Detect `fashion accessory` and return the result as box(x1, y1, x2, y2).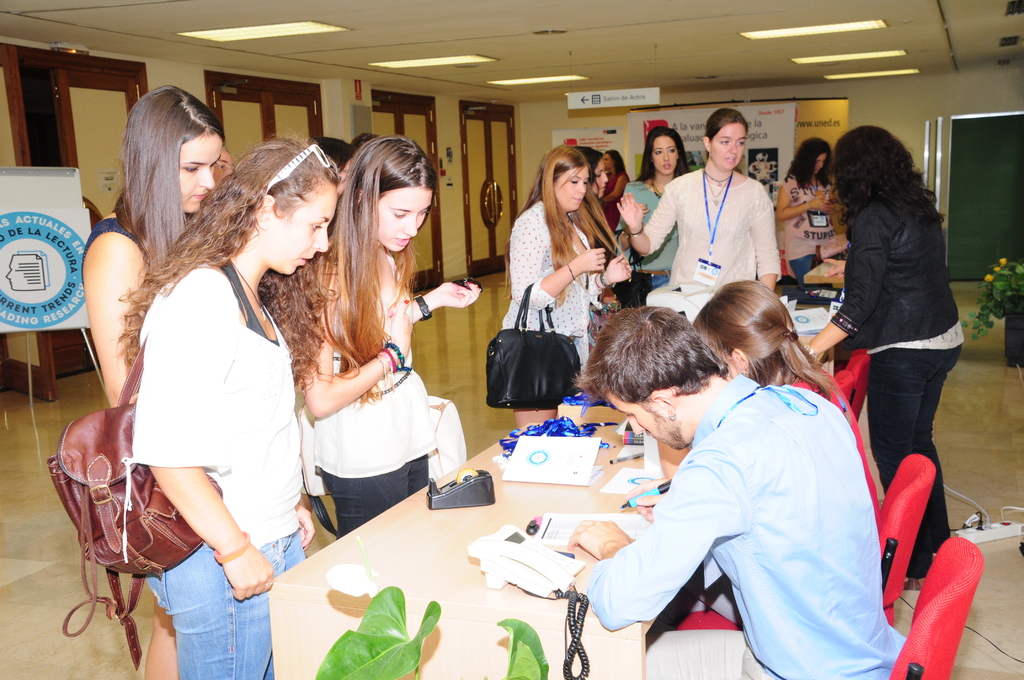
box(412, 295, 435, 321).
